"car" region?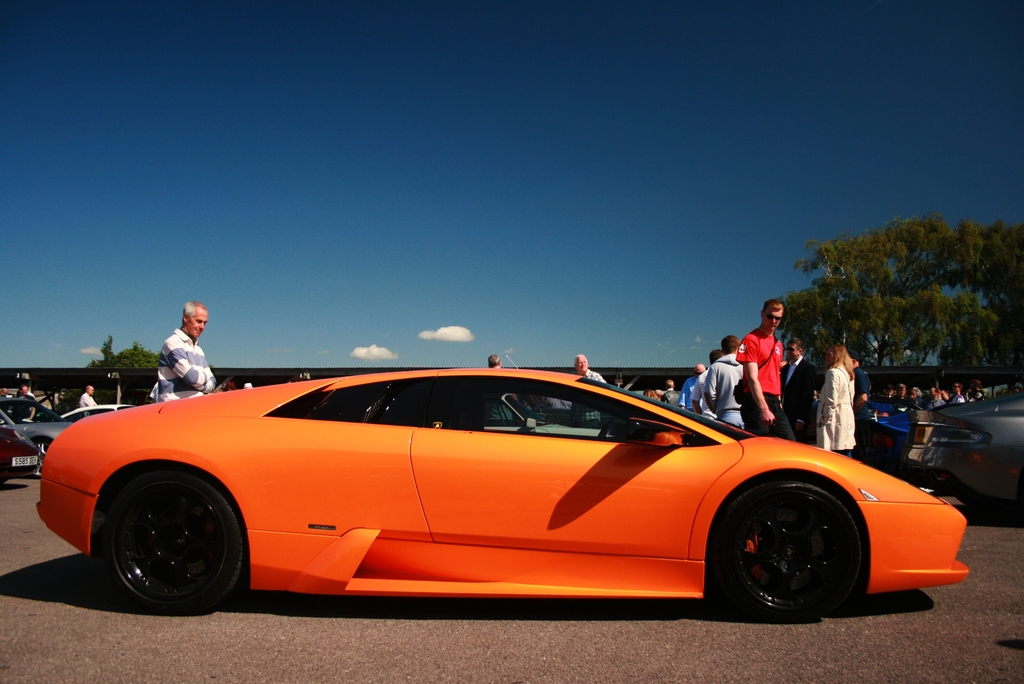
(0,414,40,478)
